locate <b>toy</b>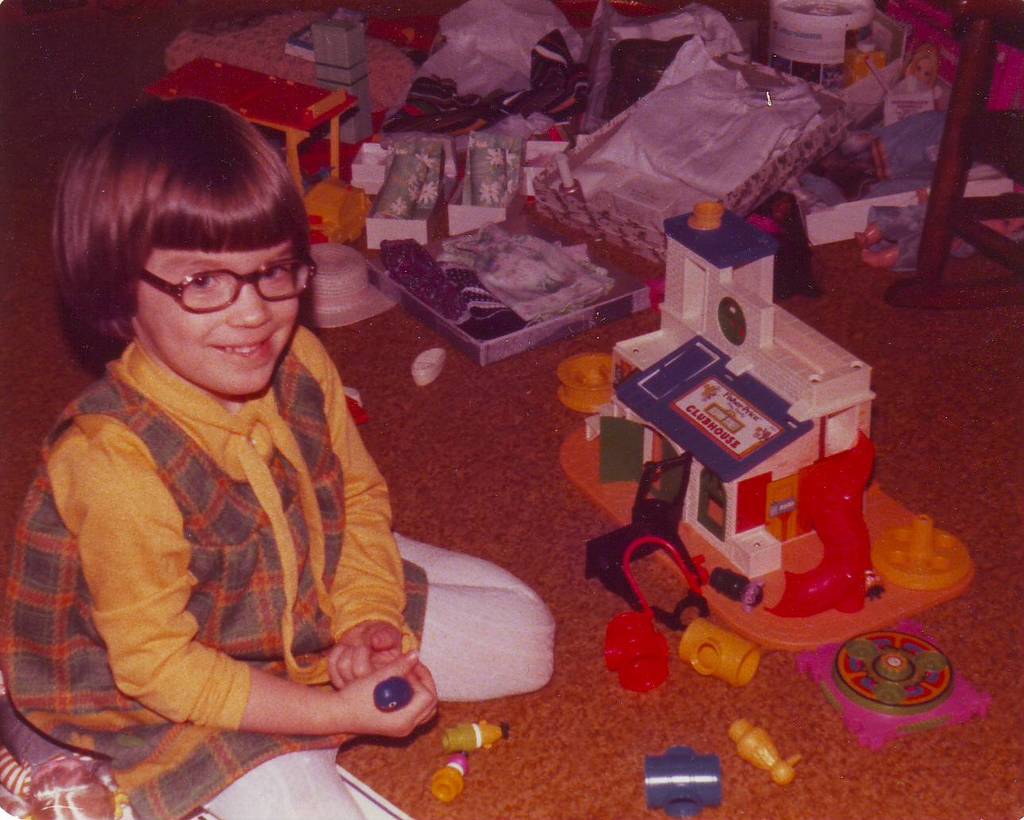
Rect(726, 717, 818, 792)
